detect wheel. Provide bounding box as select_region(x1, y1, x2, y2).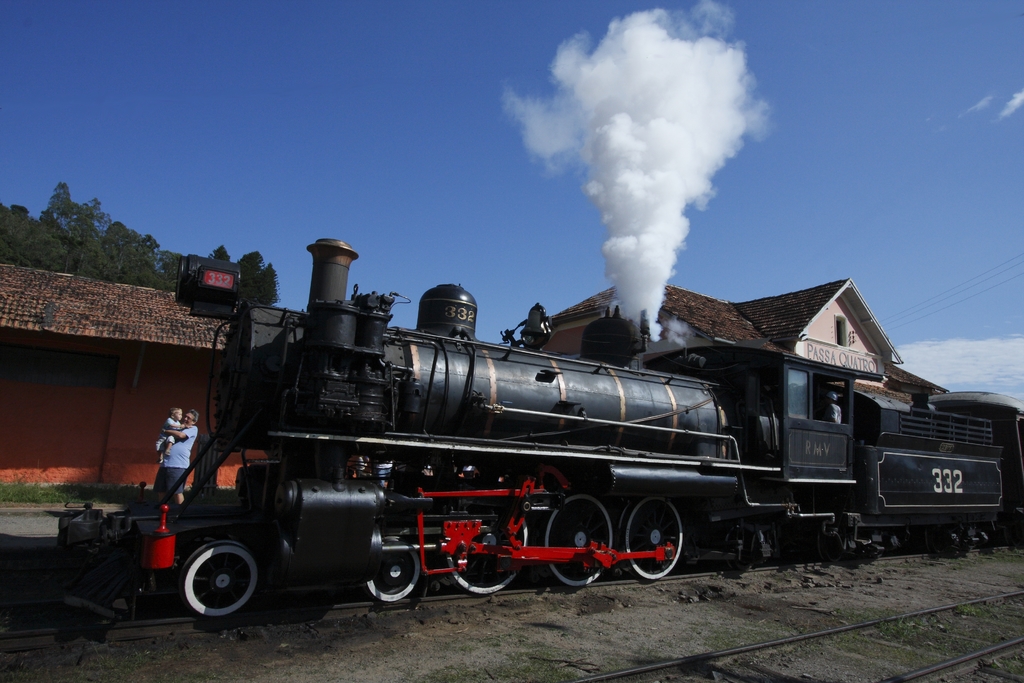
select_region(542, 493, 614, 586).
